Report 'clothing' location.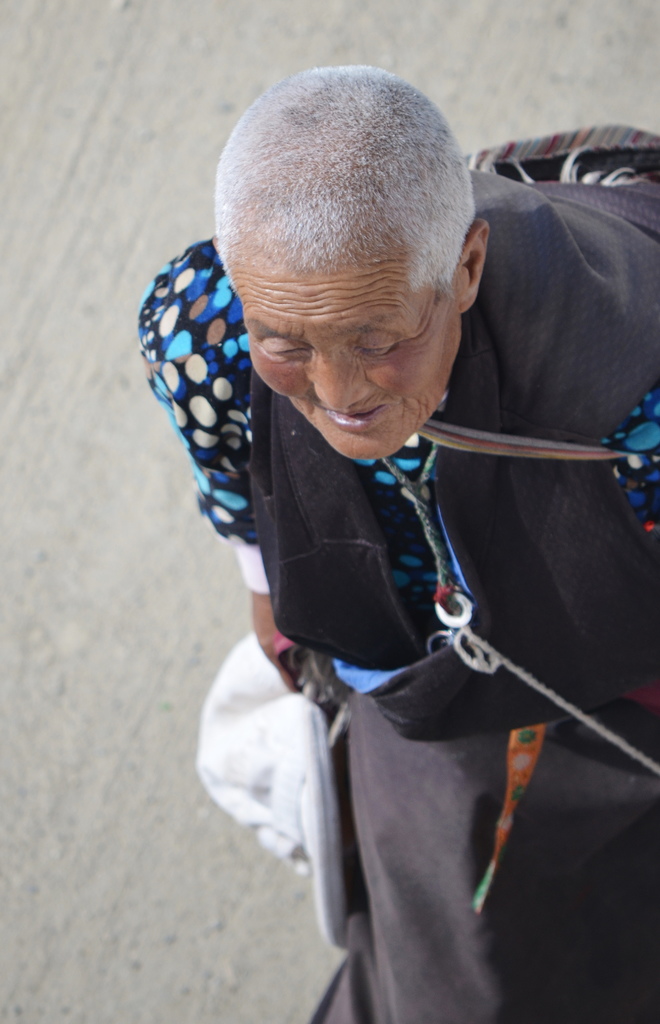
Report: <region>143, 171, 656, 1017</region>.
